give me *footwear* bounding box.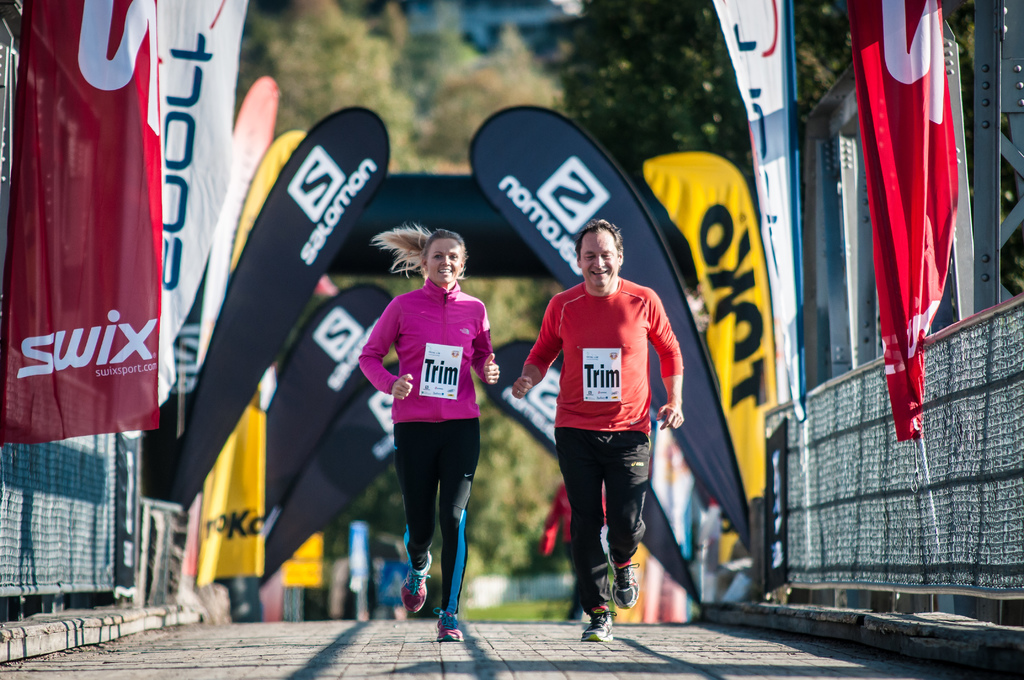
detection(605, 551, 641, 615).
